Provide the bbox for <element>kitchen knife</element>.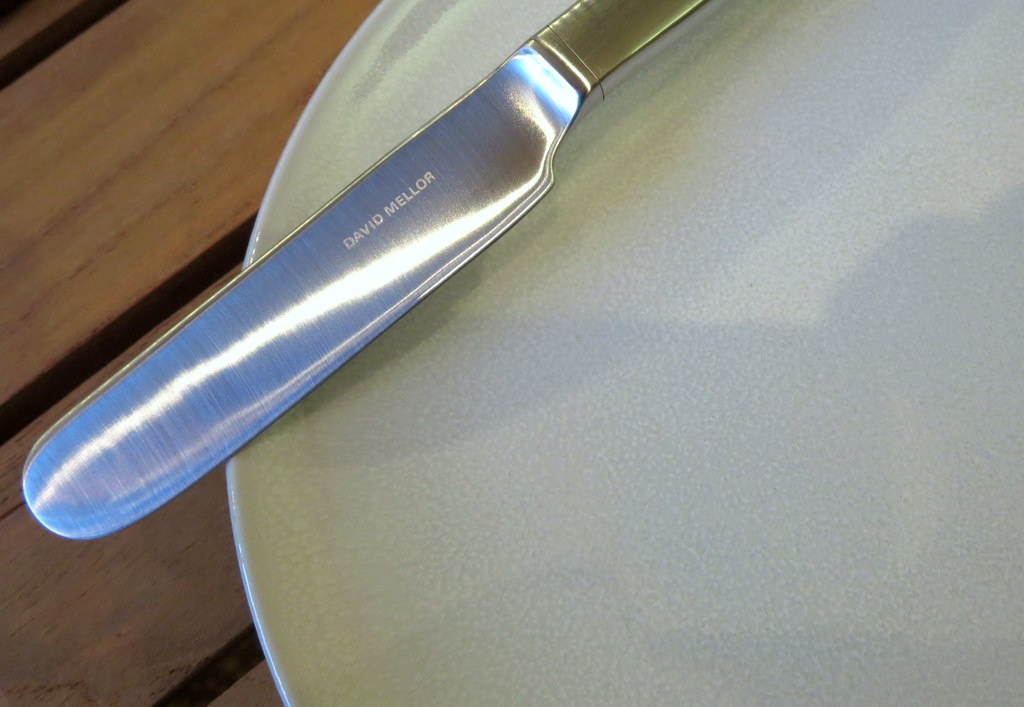
l=18, t=0, r=708, b=541.
